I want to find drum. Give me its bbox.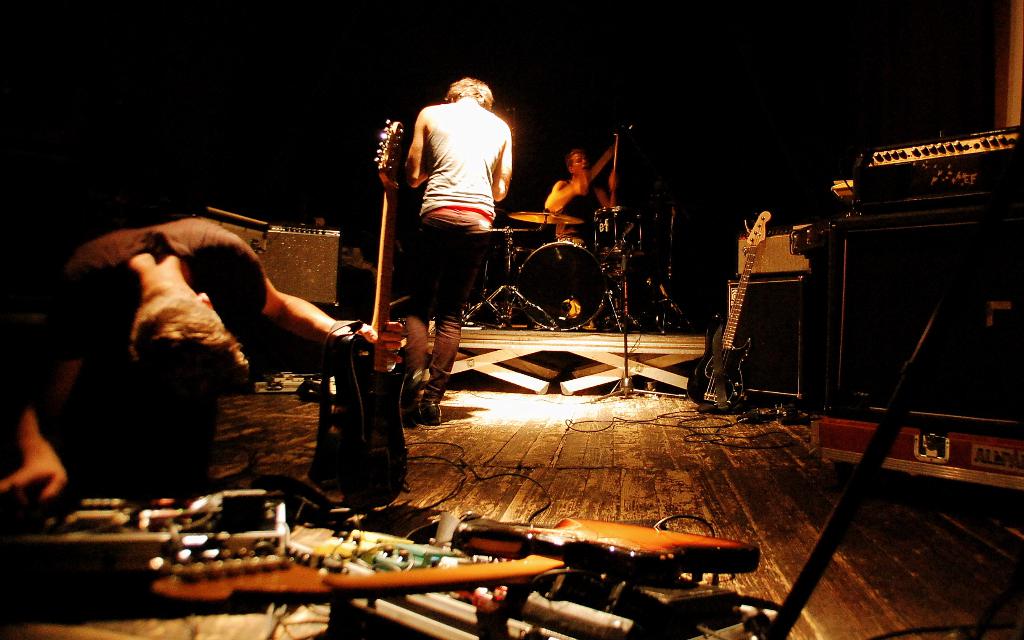
[586,204,647,258].
